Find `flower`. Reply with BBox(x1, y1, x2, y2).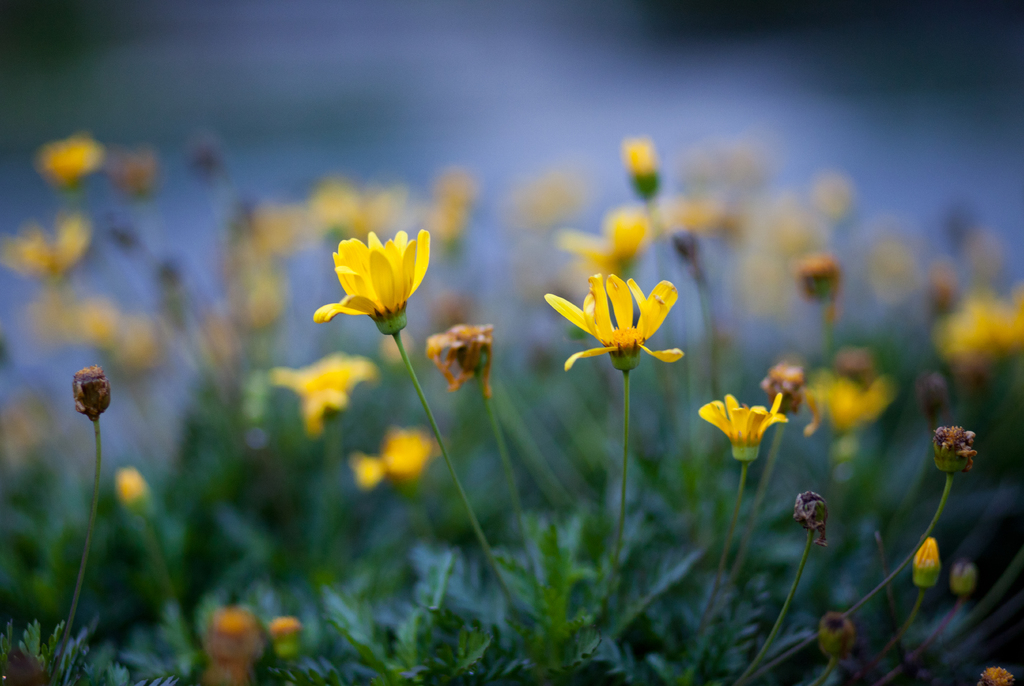
BBox(35, 133, 106, 185).
